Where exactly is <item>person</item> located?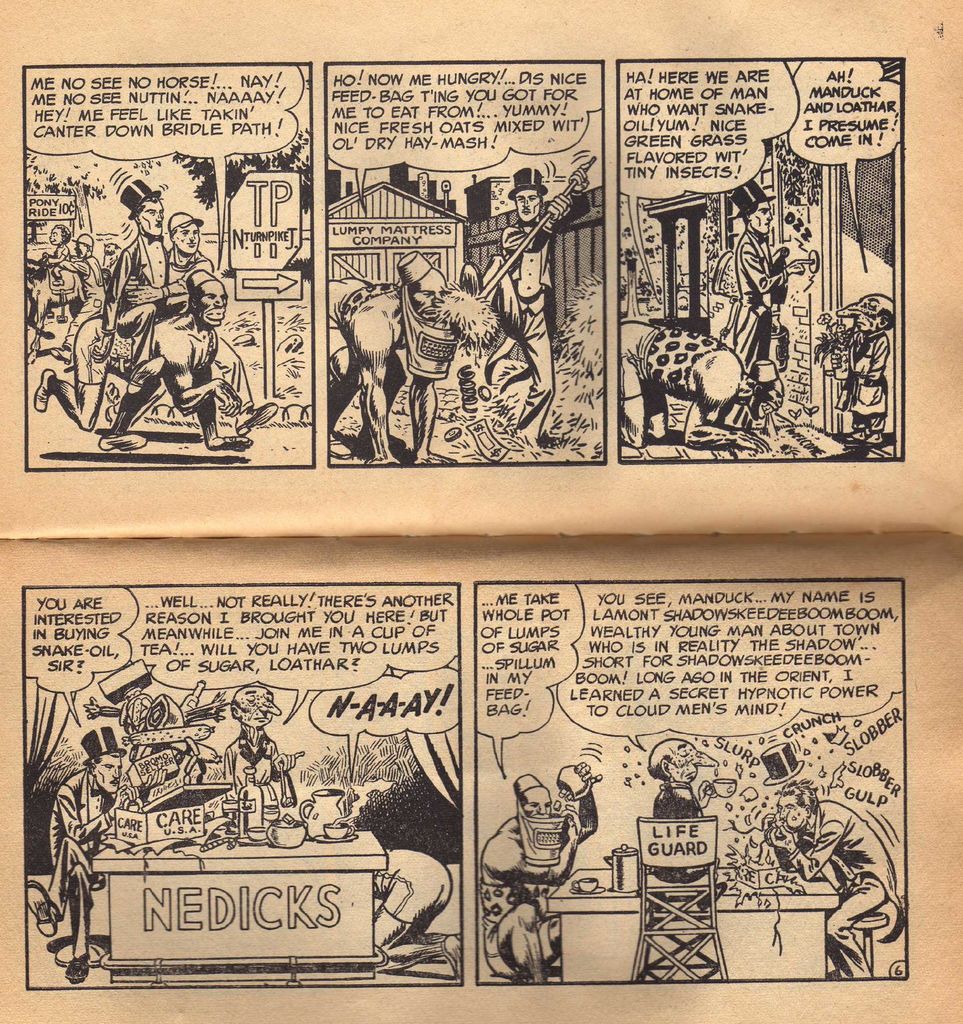
Its bounding box is 765:774:894:974.
